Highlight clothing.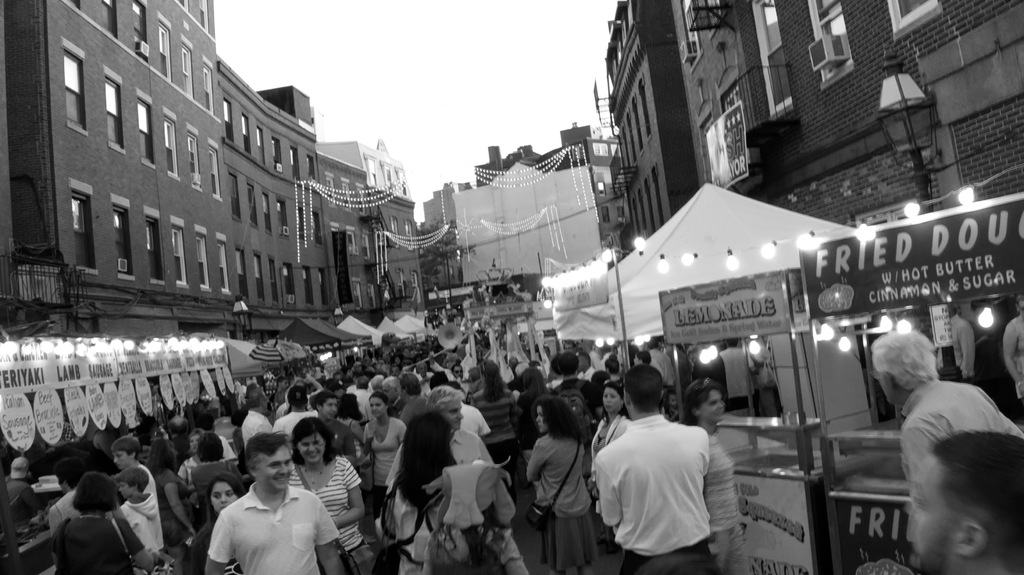
Highlighted region: rect(469, 390, 518, 464).
